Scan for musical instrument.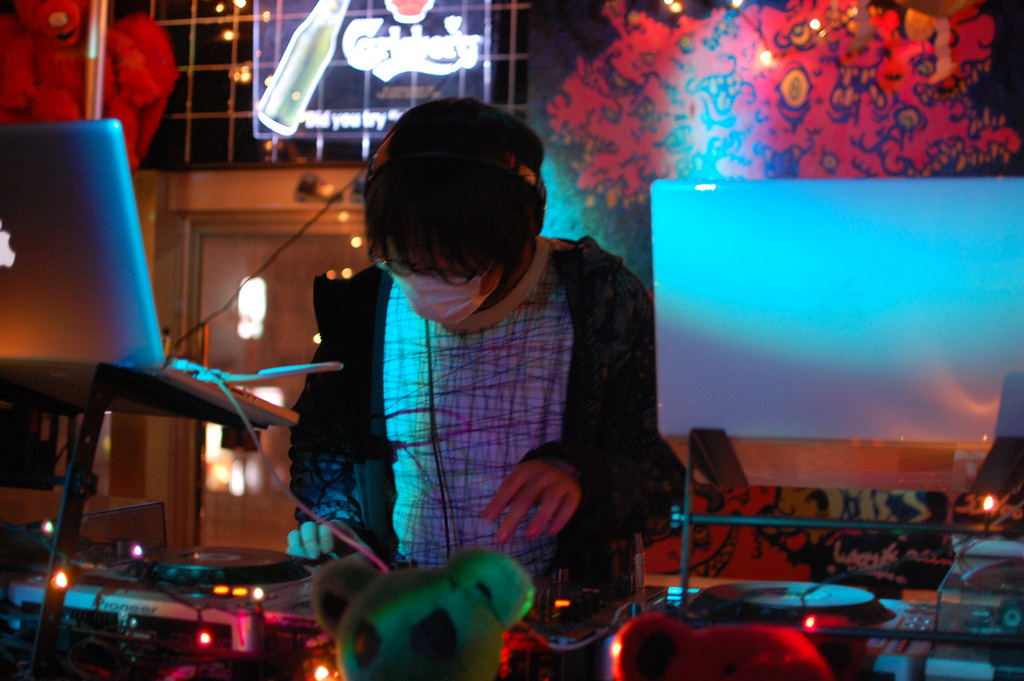
Scan result: x1=710 y1=573 x2=877 y2=614.
